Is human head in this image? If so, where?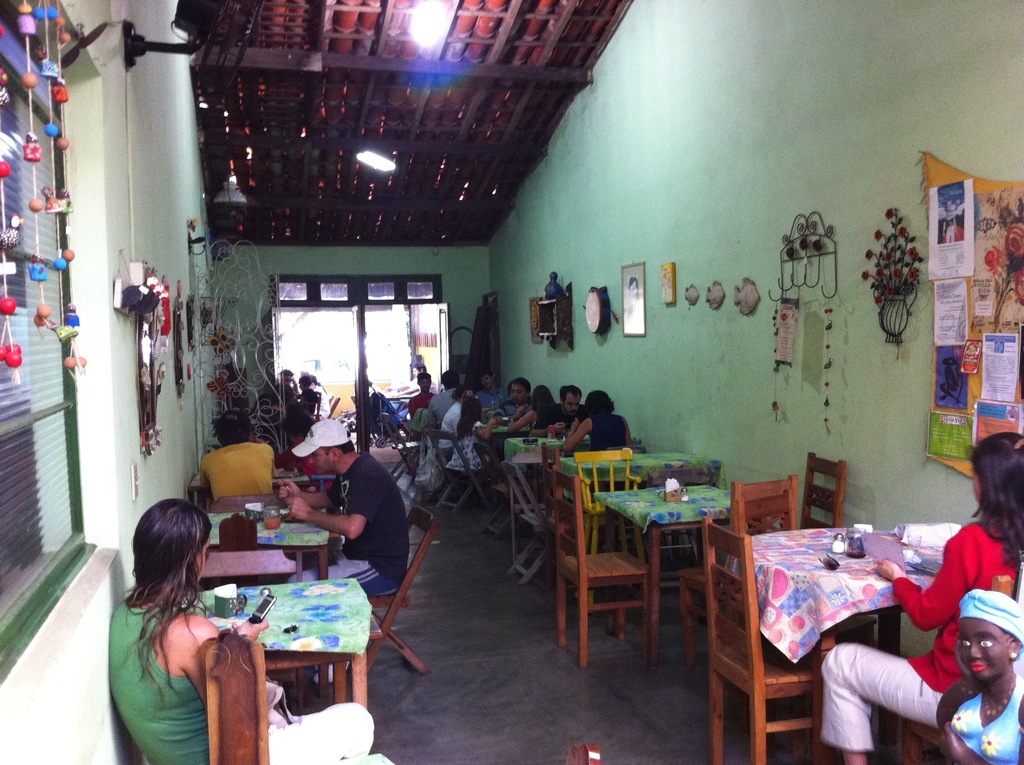
Yes, at box=[280, 412, 319, 447].
